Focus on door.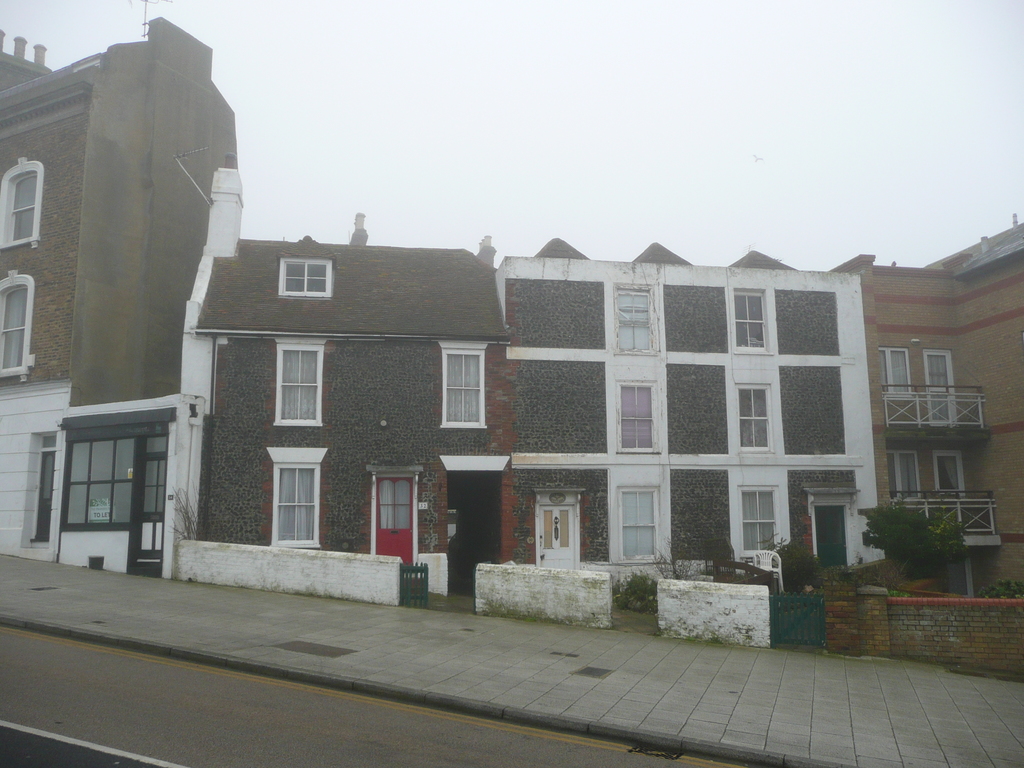
Focused at Rect(139, 459, 165, 559).
